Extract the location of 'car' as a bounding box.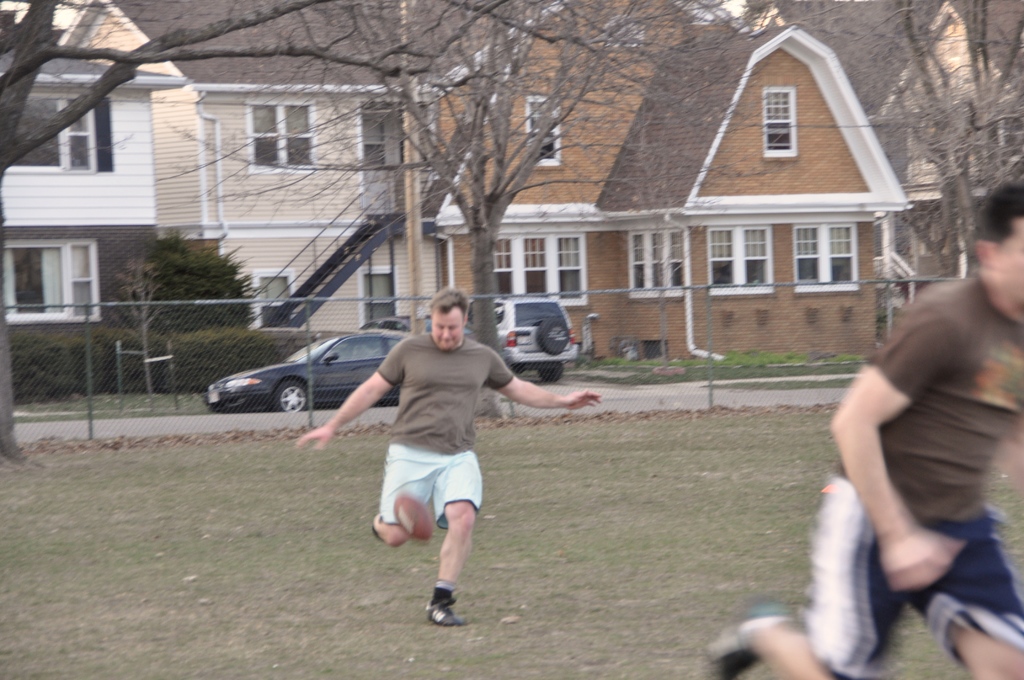
204/324/425/413.
